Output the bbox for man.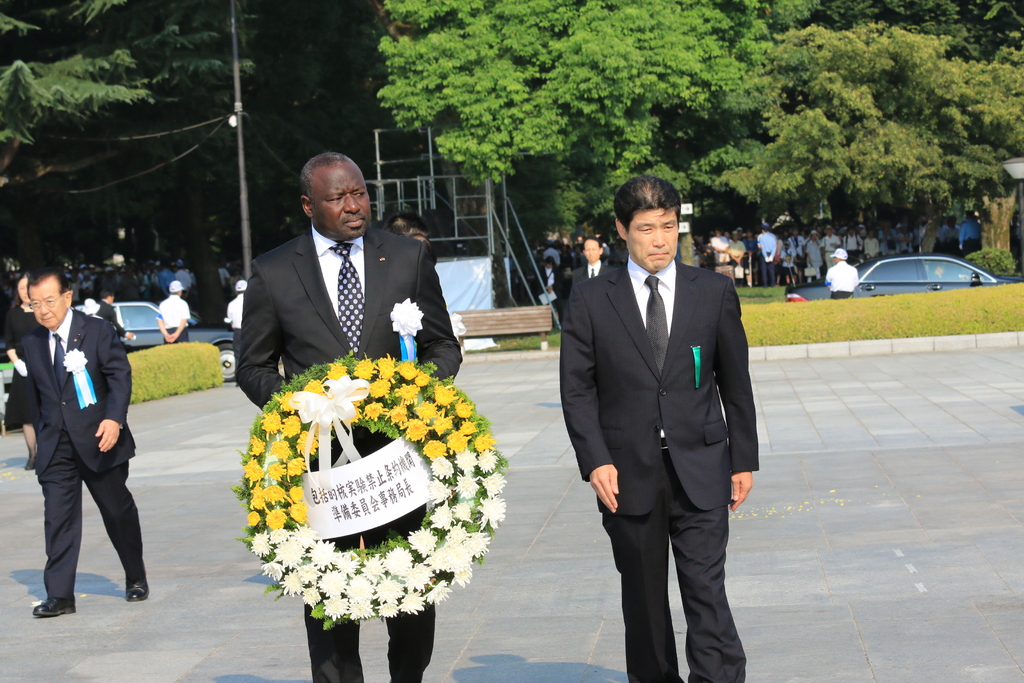
box=[956, 210, 986, 258].
